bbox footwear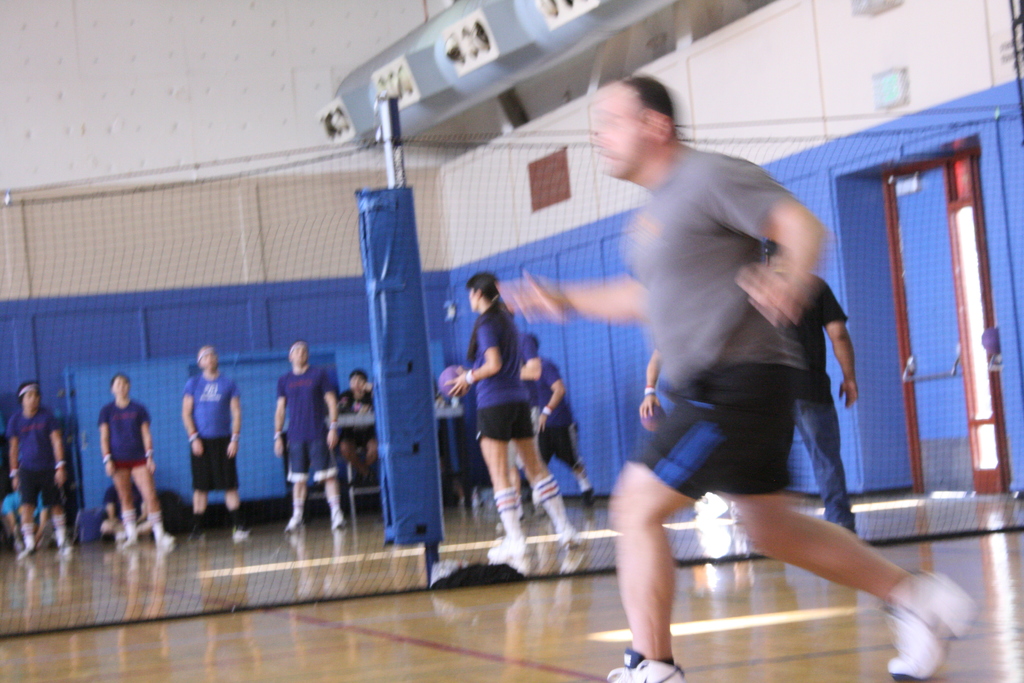
l=234, t=526, r=244, b=537
